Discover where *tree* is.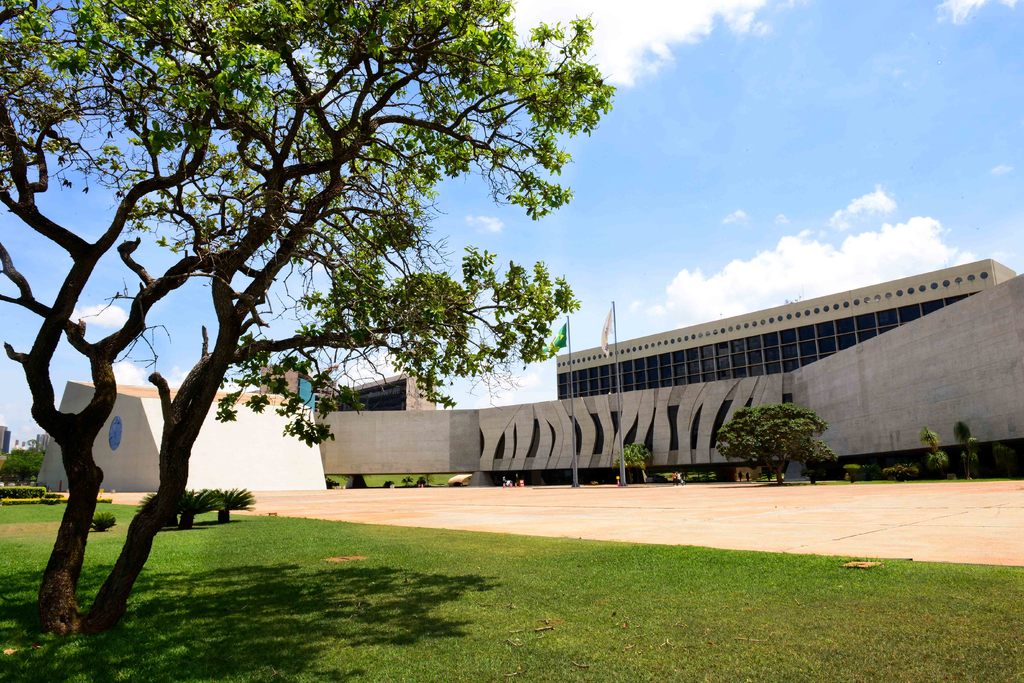
Discovered at left=0, top=0, right=618, bottom=636.
